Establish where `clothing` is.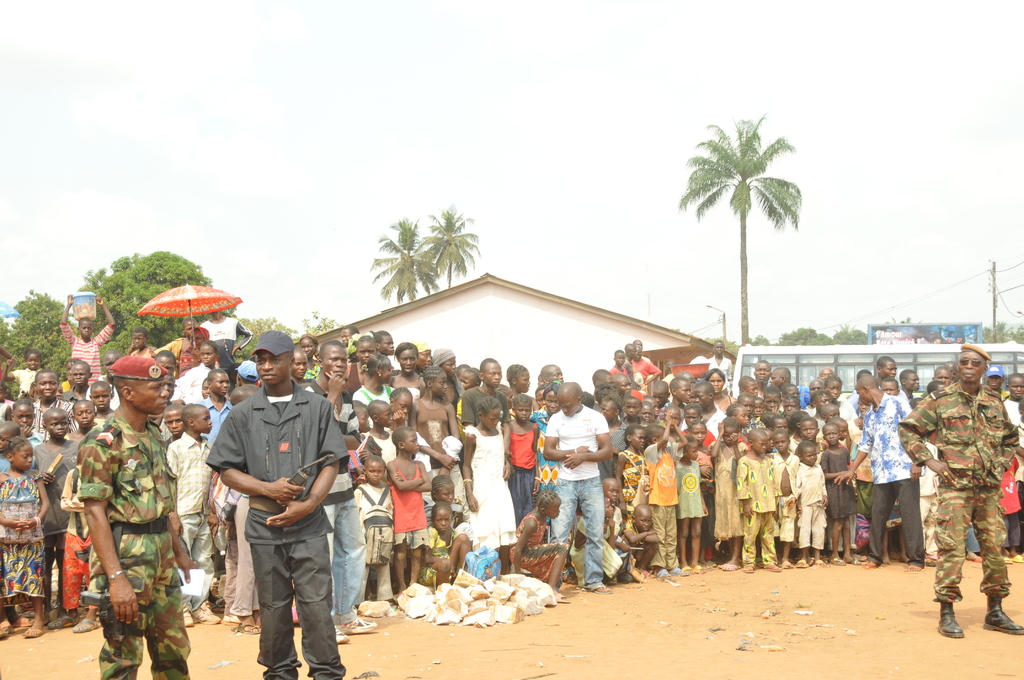
Established at {"left": 612, "top": 365, "right": 624, "bottom": 373}.
